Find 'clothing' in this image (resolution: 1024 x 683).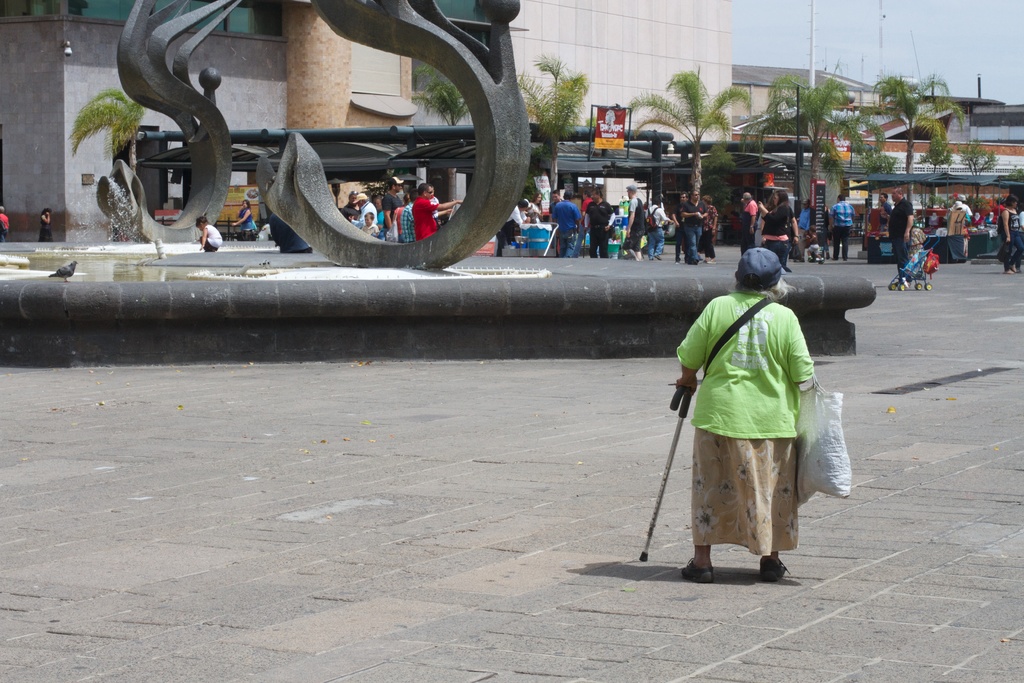
40, 209, 56, 242.
